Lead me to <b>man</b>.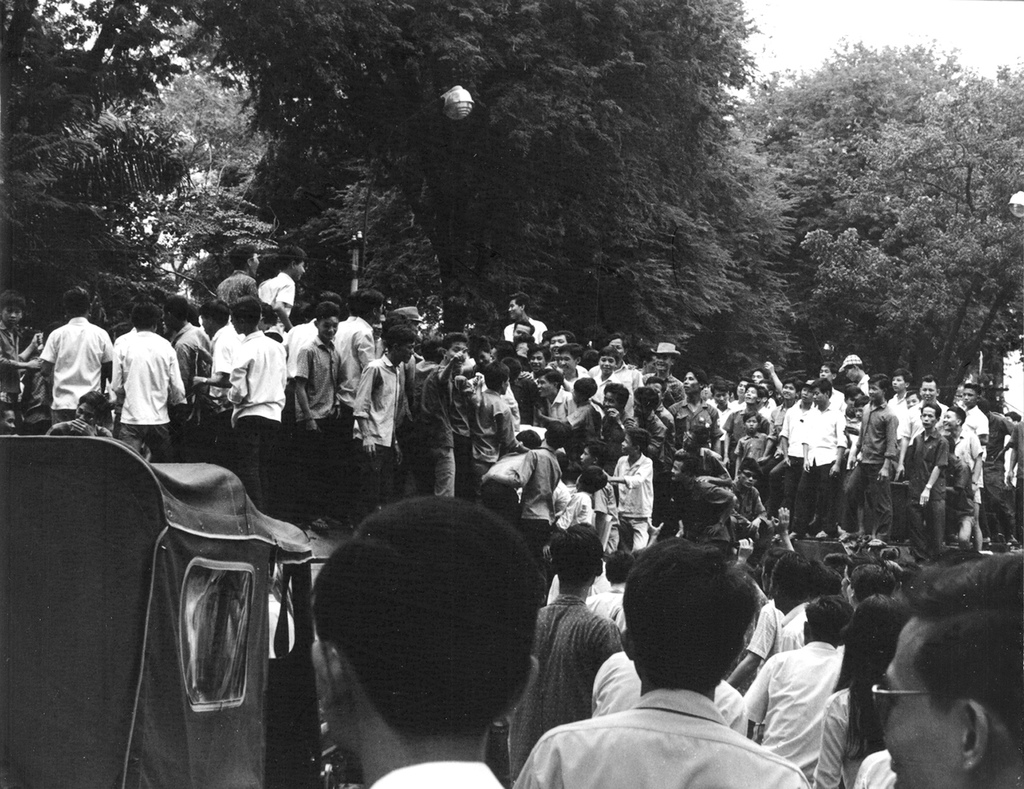
Lead to bbox(947, 409, 981, 496).
